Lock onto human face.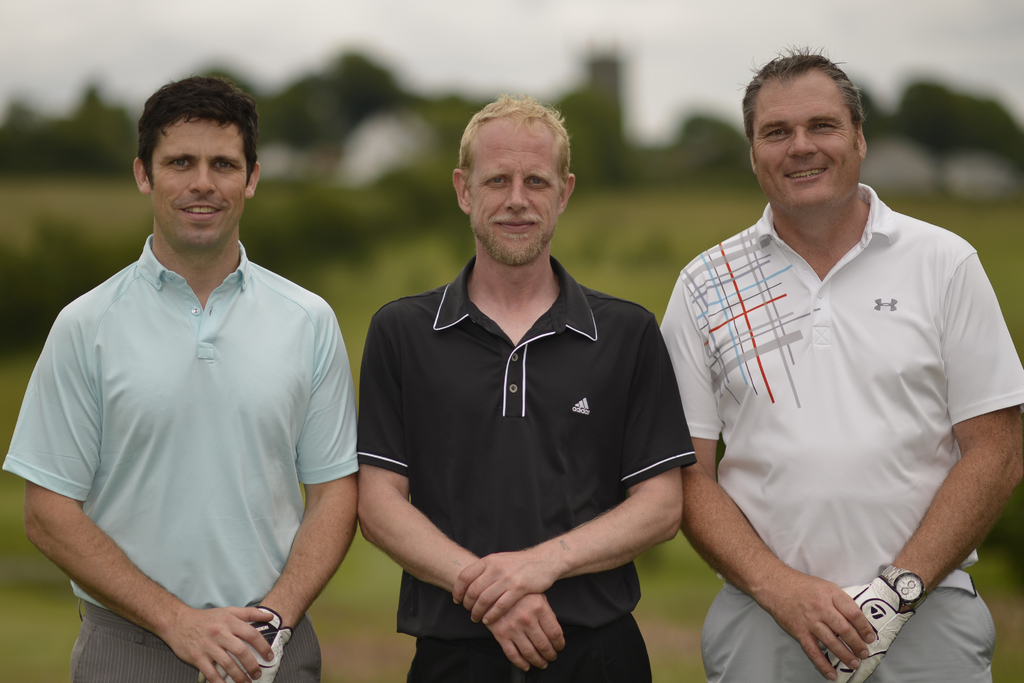
Locked: locate(152, 114, 248, 247).
